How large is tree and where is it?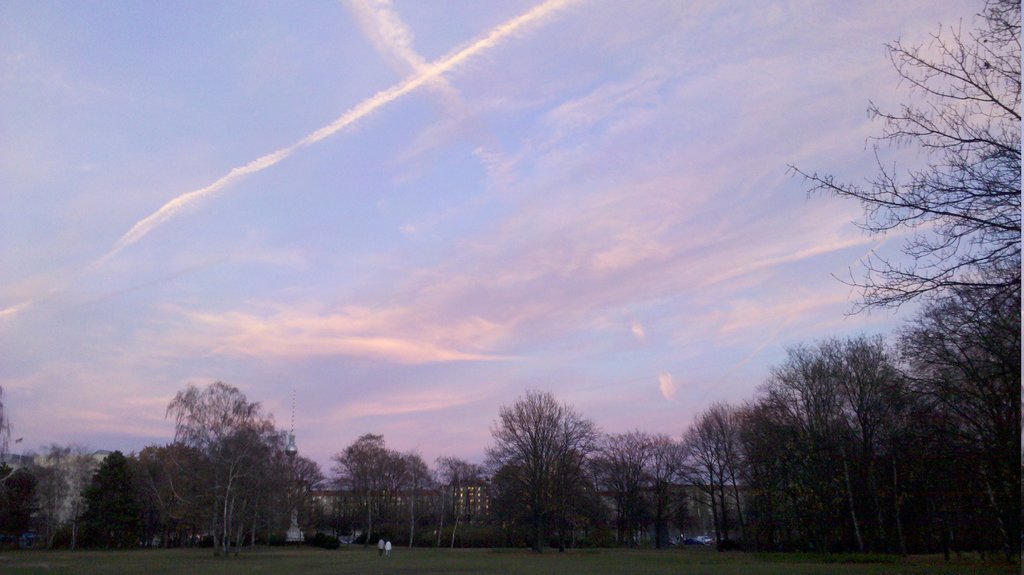
Bounding box: [278,455,325,535].
